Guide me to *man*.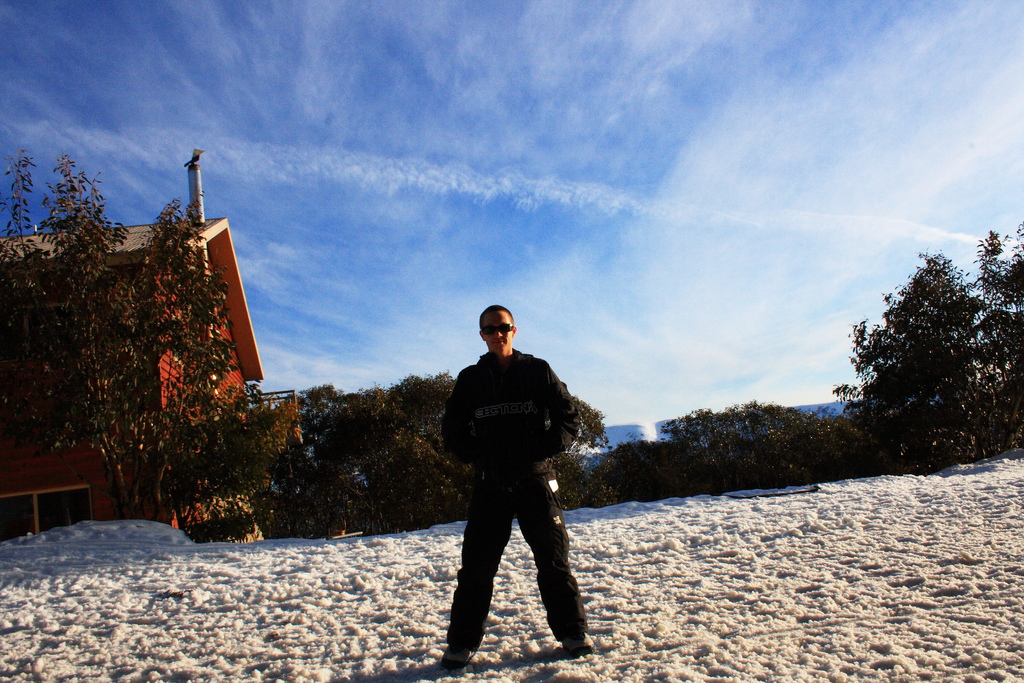
Guidance: box(433, 299, 603, 669).
